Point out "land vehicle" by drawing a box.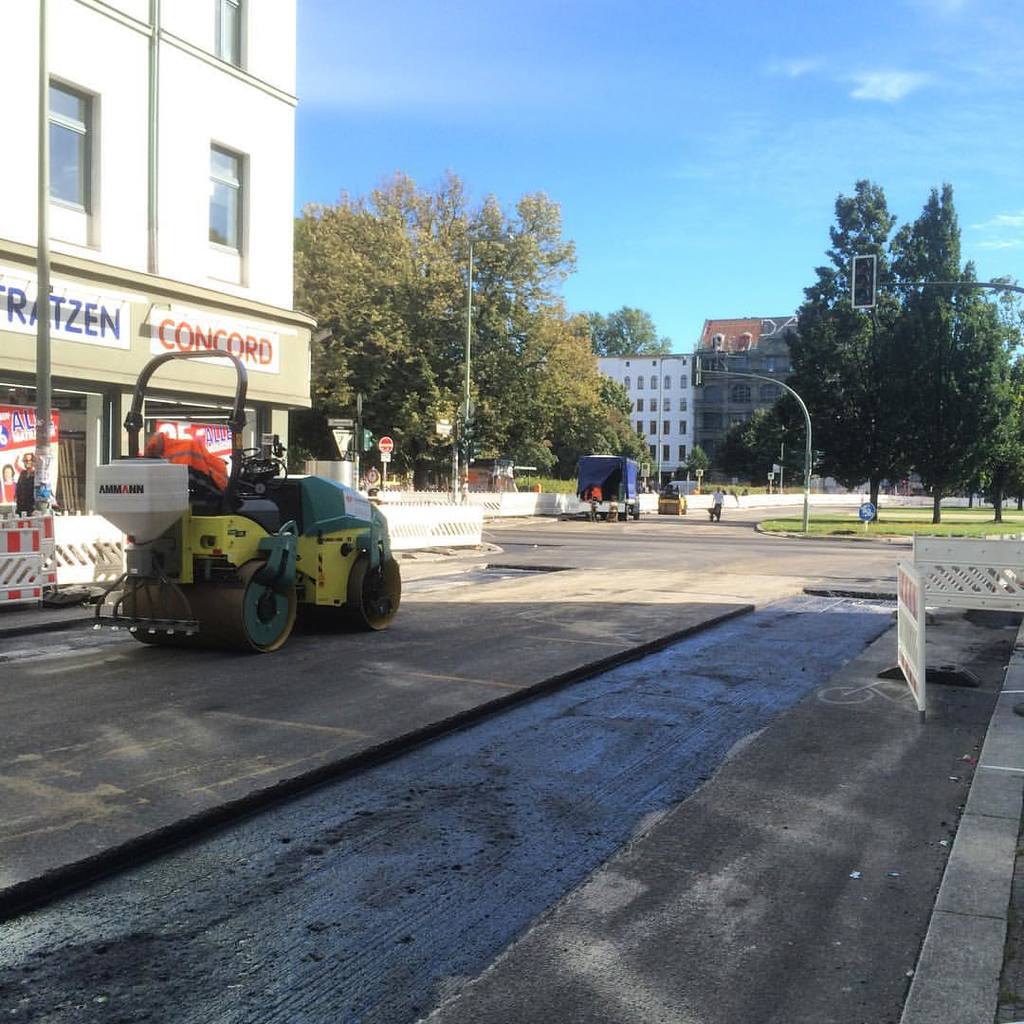
region(574, 451, 641, 521).
